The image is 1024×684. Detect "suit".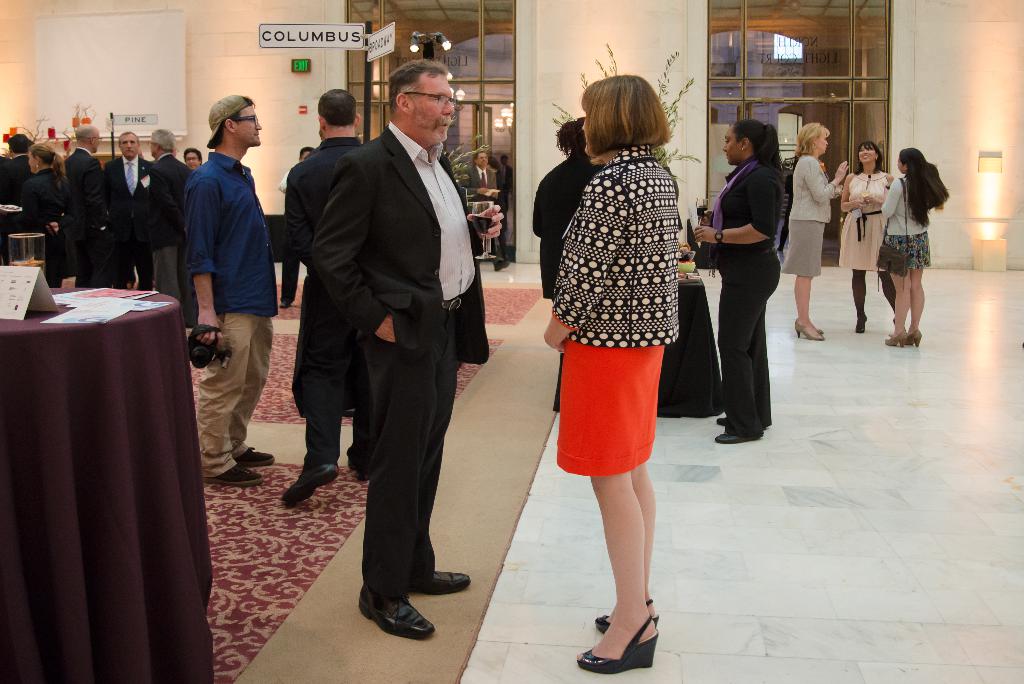
Detection: x1=150, y1=156, x2=193, y2=326.
